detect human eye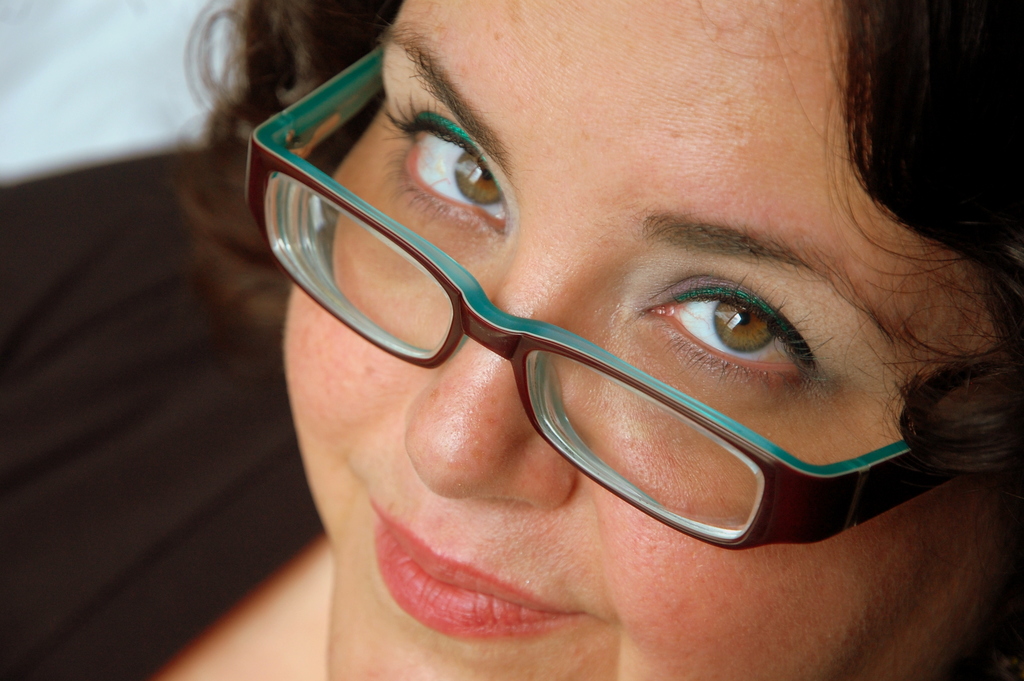
[380,98,514,239]
